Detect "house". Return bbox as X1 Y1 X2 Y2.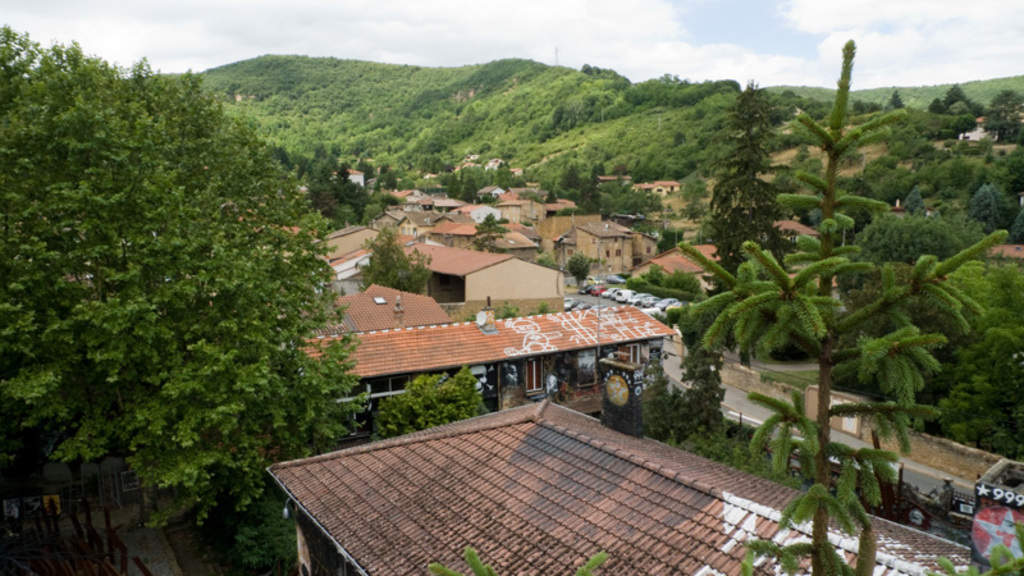
628 169 692 201.
